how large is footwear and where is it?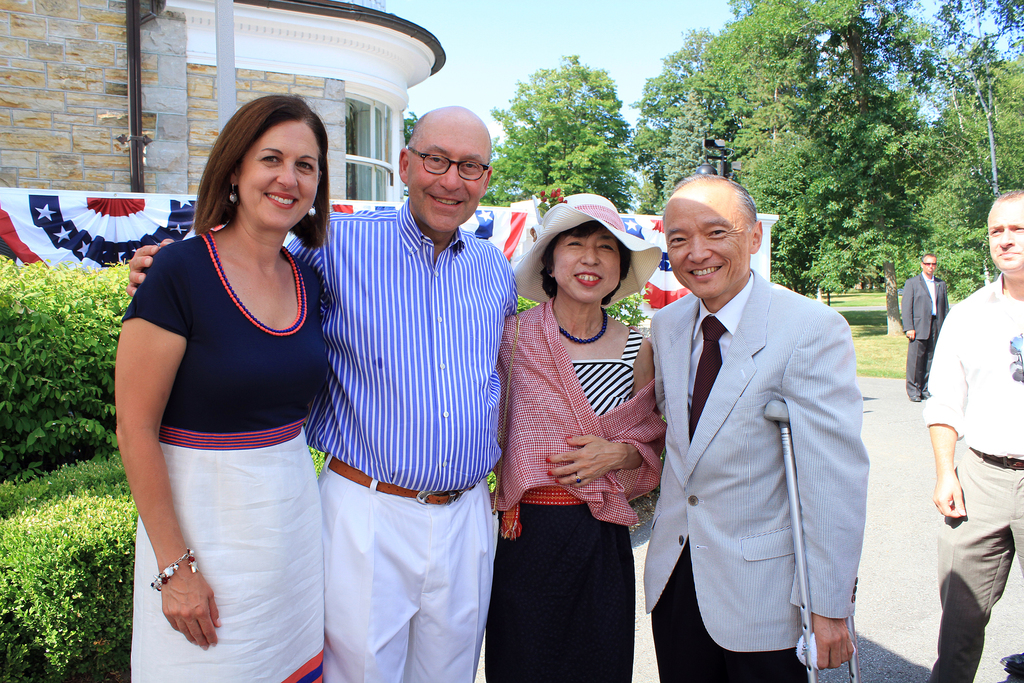
Bounding box: Rect(908, 393, 920, 400).
